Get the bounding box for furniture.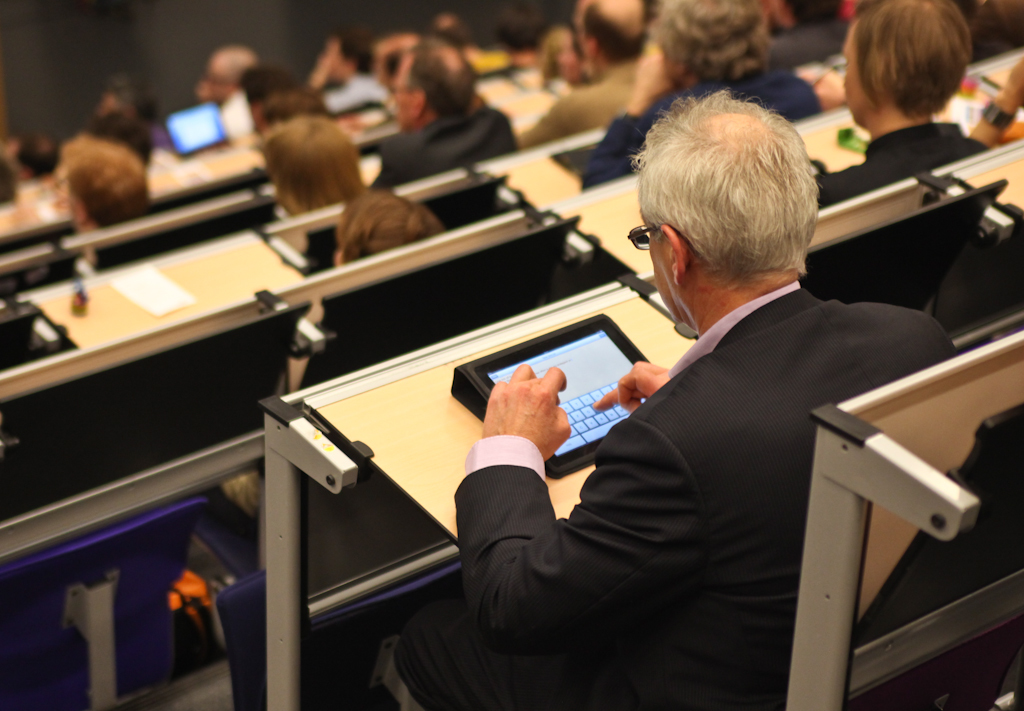
<bbox>783, 330, 1022, 710</bbox>.
